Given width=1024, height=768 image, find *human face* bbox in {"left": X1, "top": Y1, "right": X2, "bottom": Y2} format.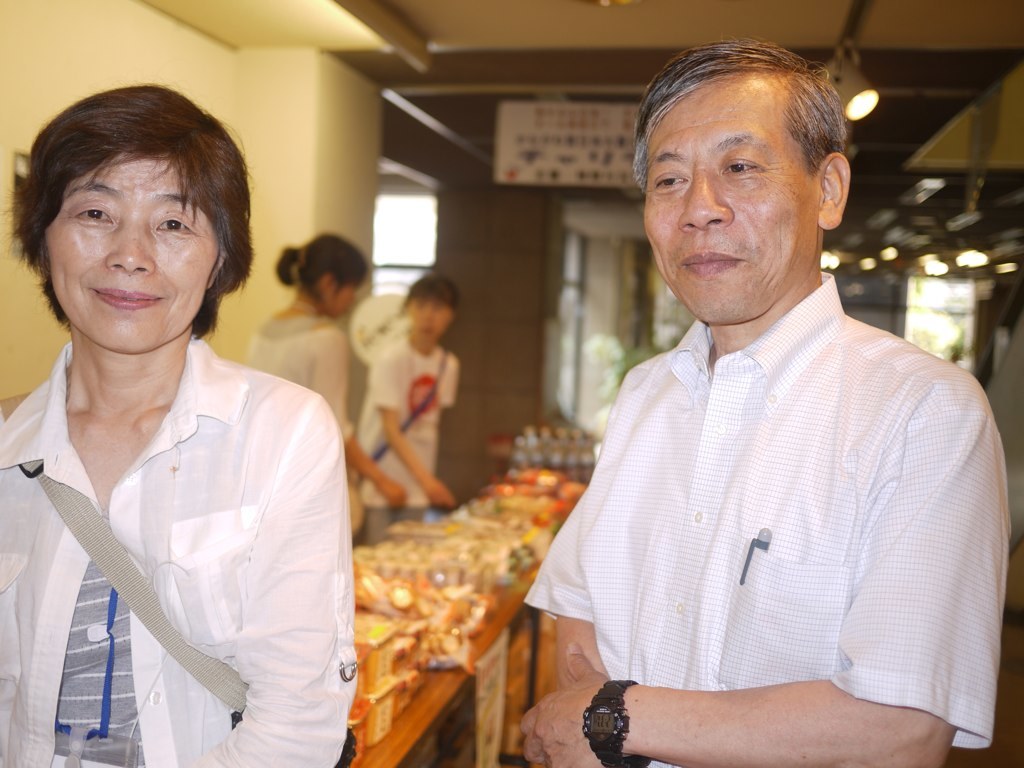
{"left": 328, "top": 285, "right": 355, "bottom": 314}.
